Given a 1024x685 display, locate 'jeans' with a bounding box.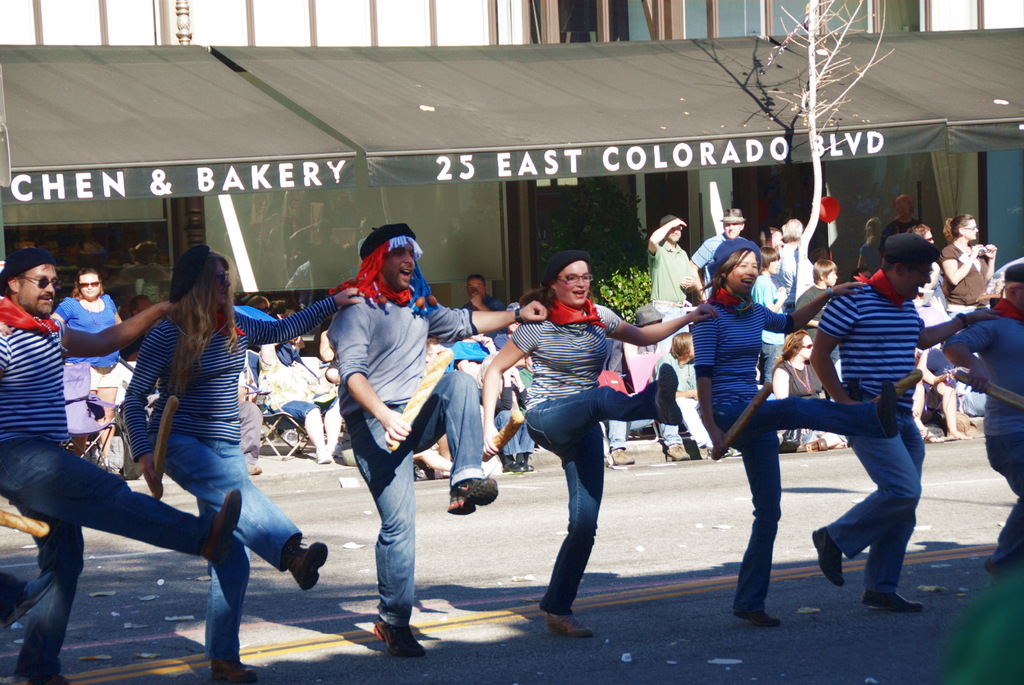
Located: [left=0, top=440, right=214, bottom=683].
